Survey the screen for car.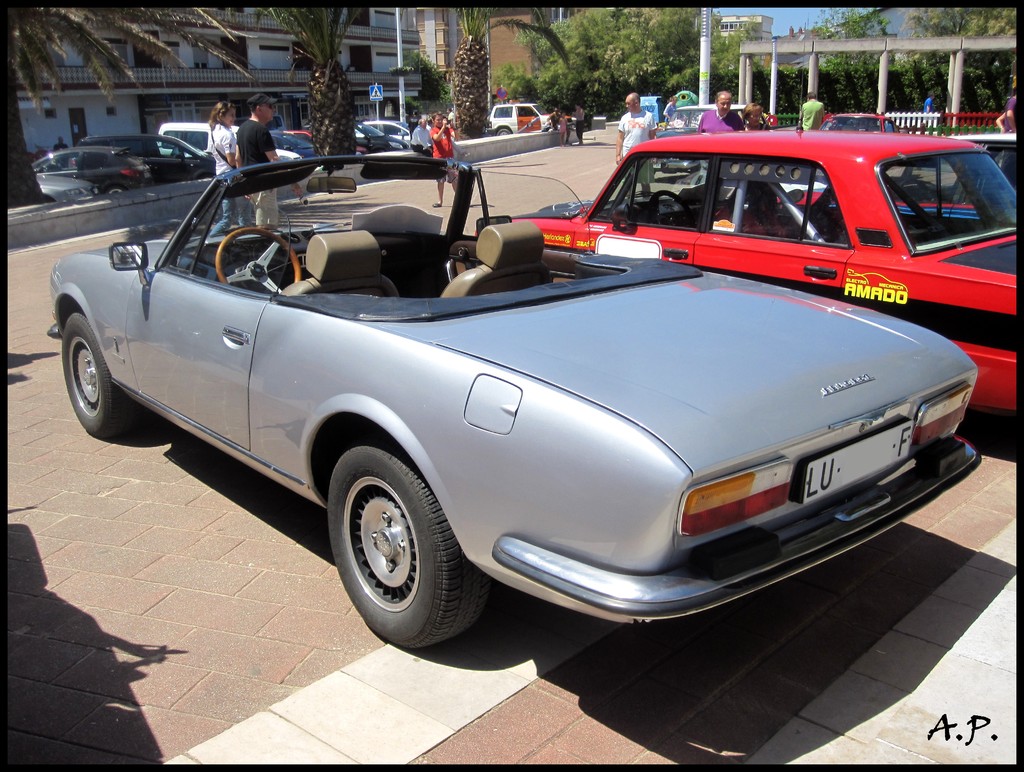
Survey found: <box>780,135,1020,205</box>.
